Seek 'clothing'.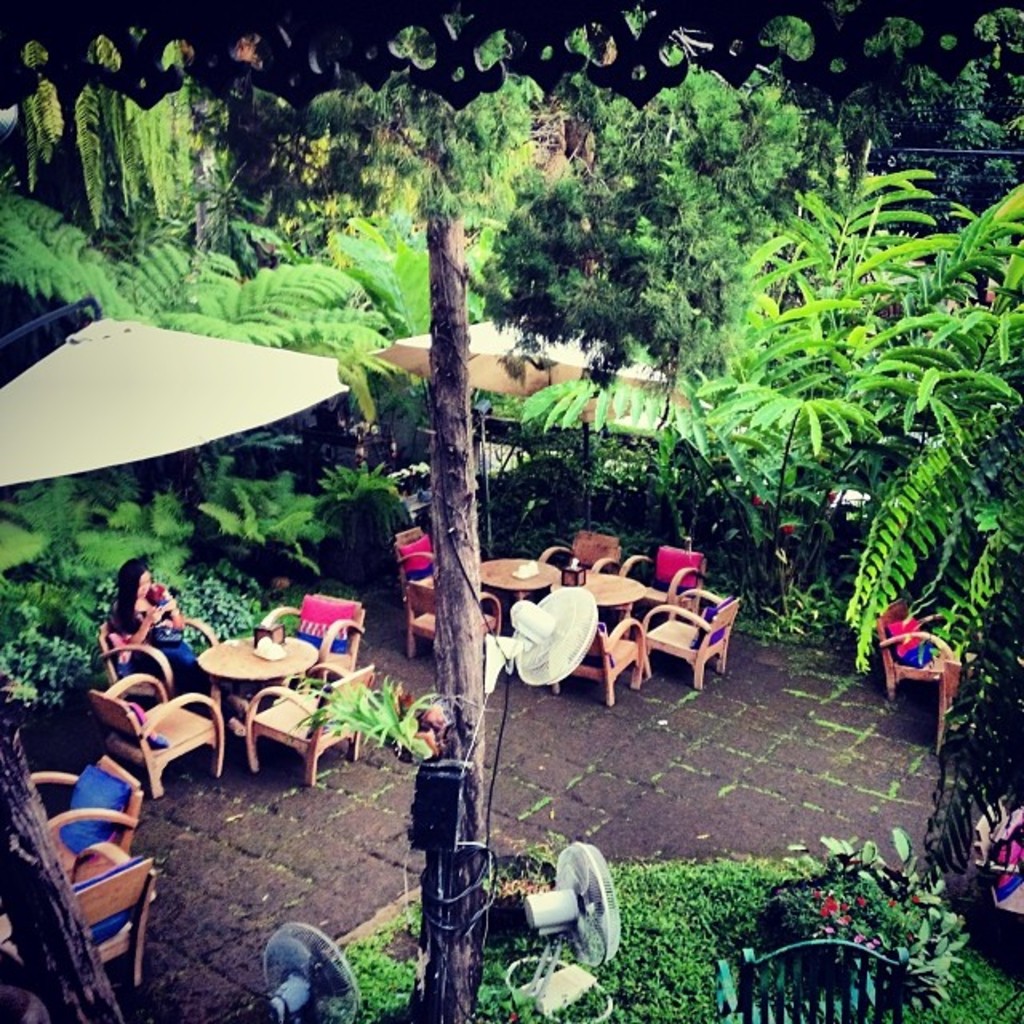
107, 586, 197, 680.
